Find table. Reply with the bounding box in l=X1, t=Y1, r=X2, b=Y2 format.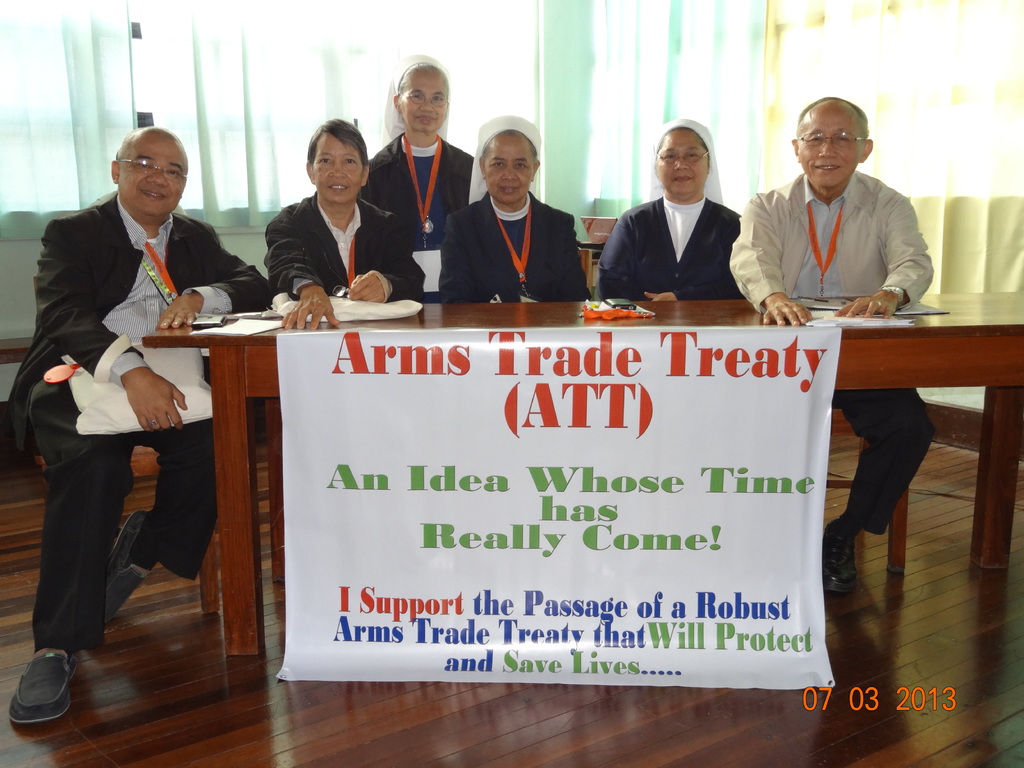
l=106, t=270, r=1023, b=749.
